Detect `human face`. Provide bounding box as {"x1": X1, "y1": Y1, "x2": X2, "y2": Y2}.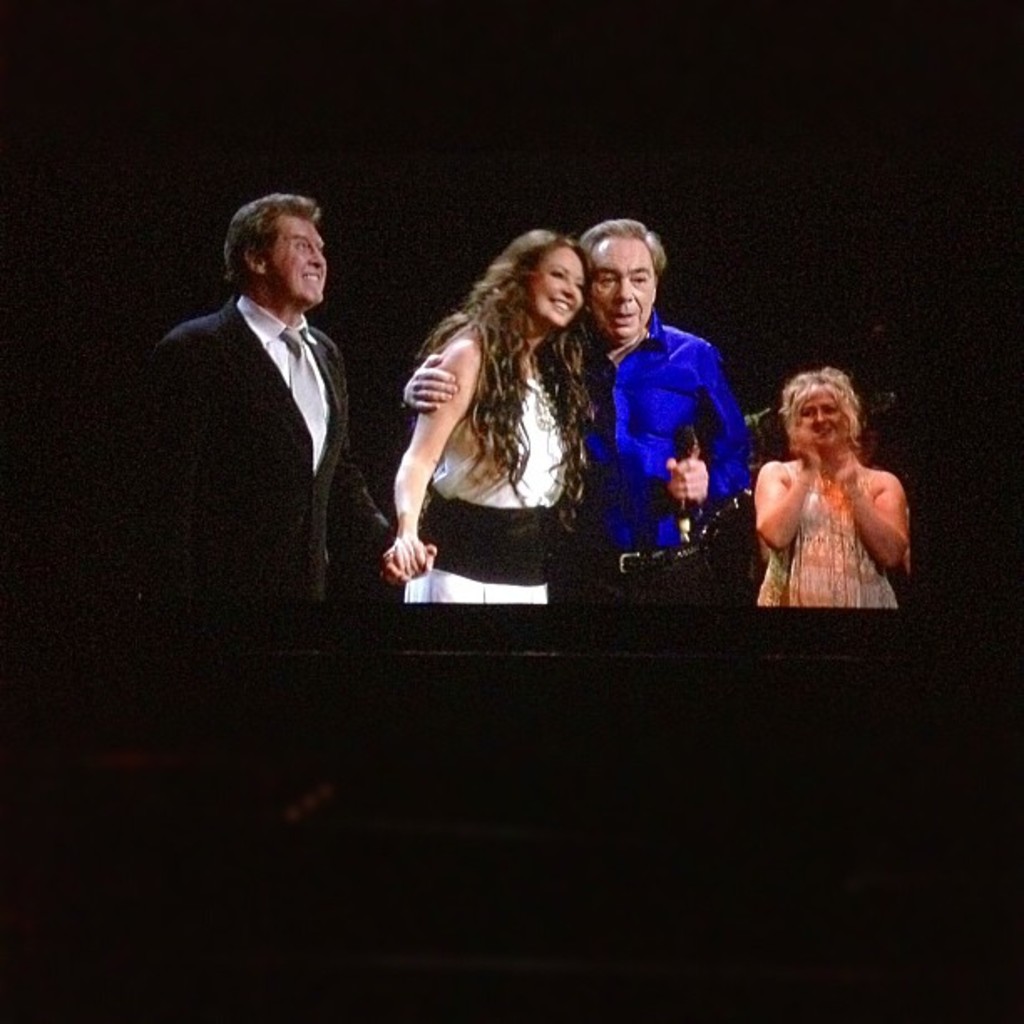
{"x1": 587, "y1": 236, "x2": 658, "y2": 338}.
